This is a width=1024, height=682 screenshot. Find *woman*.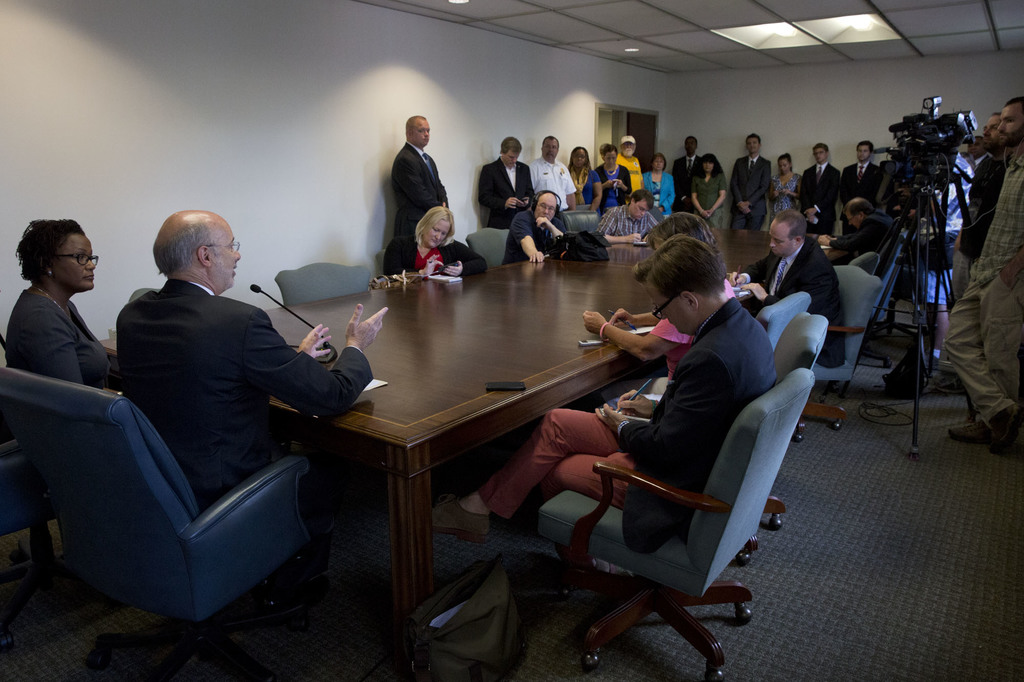
Bounding box: x1=6 y1=218 x2=111 y2=393.
